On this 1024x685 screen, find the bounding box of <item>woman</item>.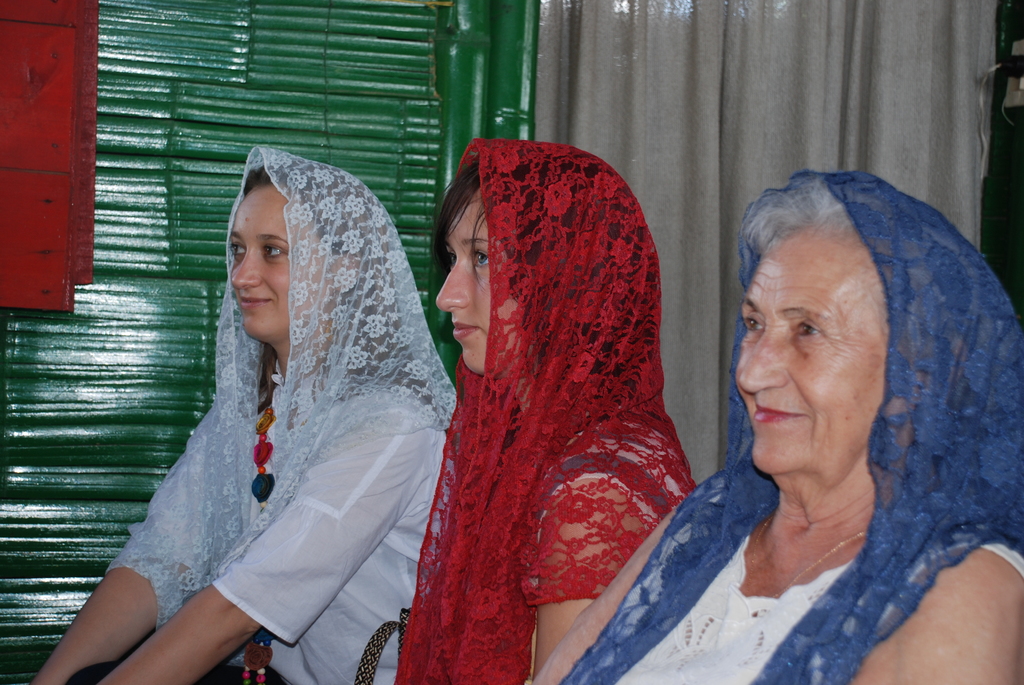
Bounding box: (573,159,1023,684).
